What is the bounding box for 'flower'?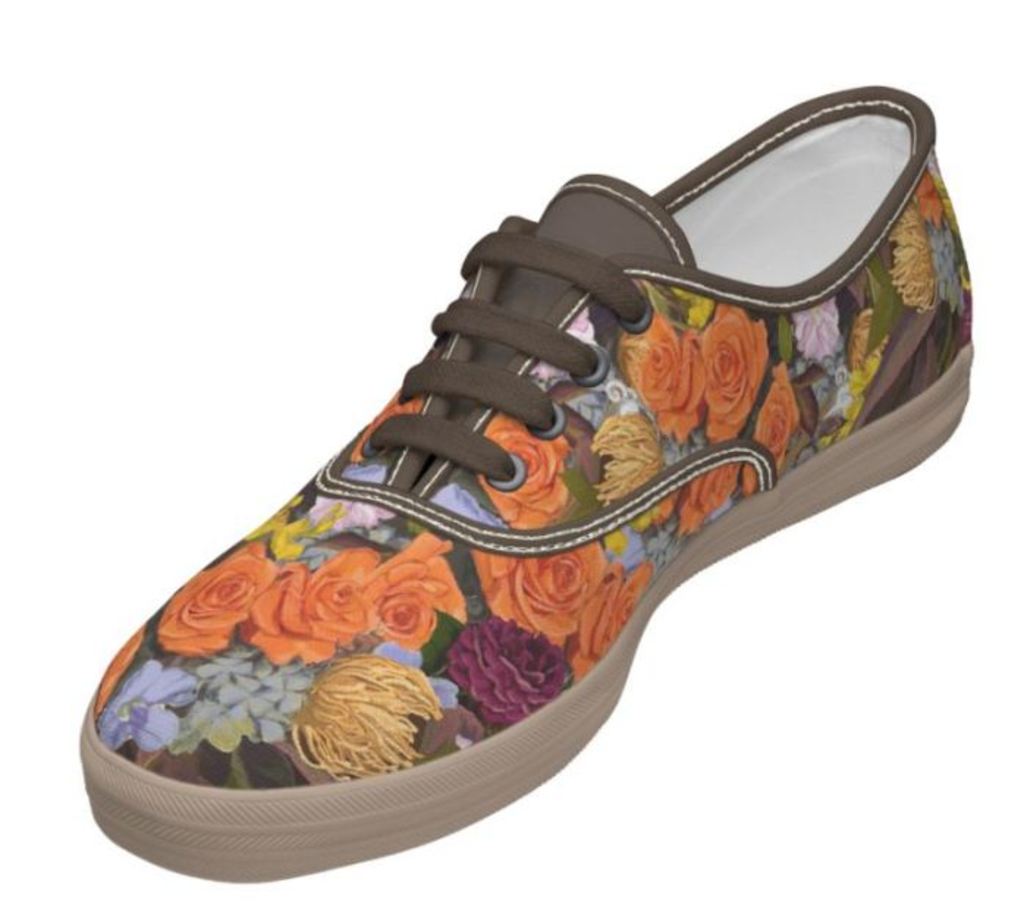
{"x1": 930, "y1": 211, "x2": 959, "y2": 313}.
